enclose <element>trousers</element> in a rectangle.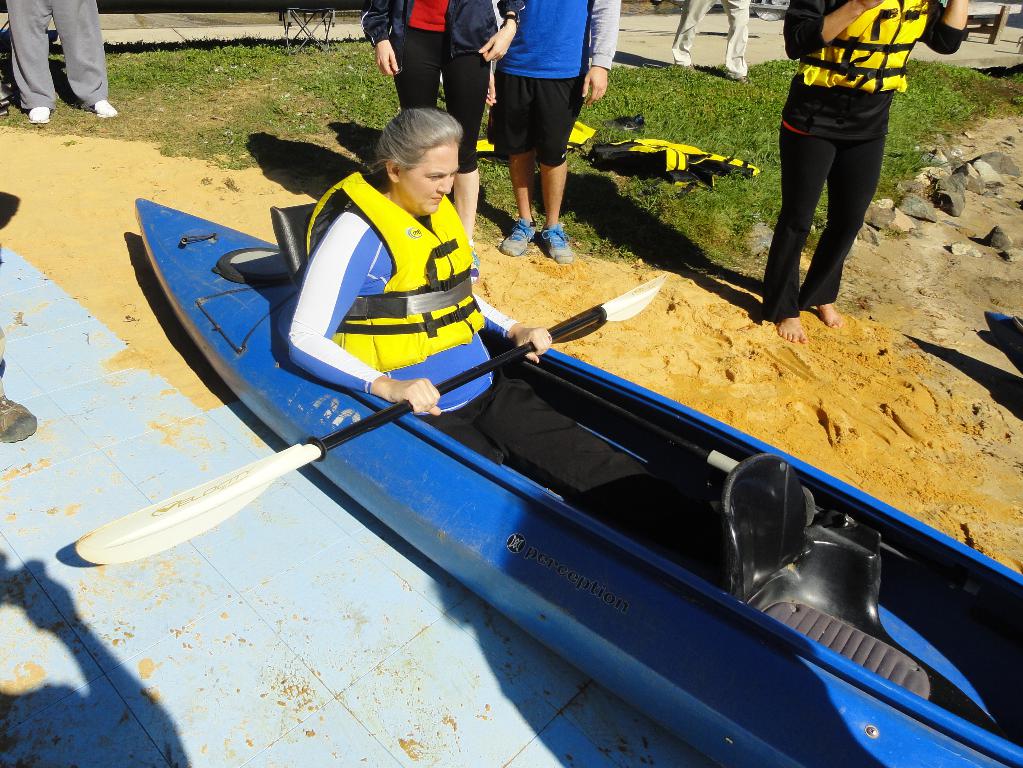
detection(1, 0, 112, 106).
